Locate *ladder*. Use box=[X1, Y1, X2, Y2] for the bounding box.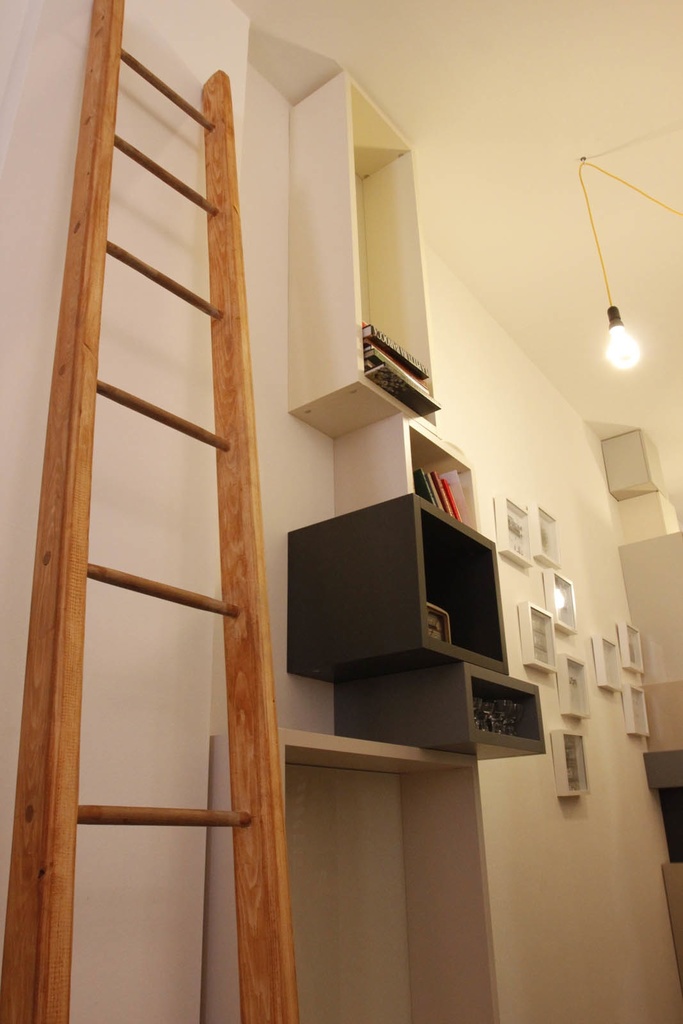
box=[1, 0, 301, 1023].
